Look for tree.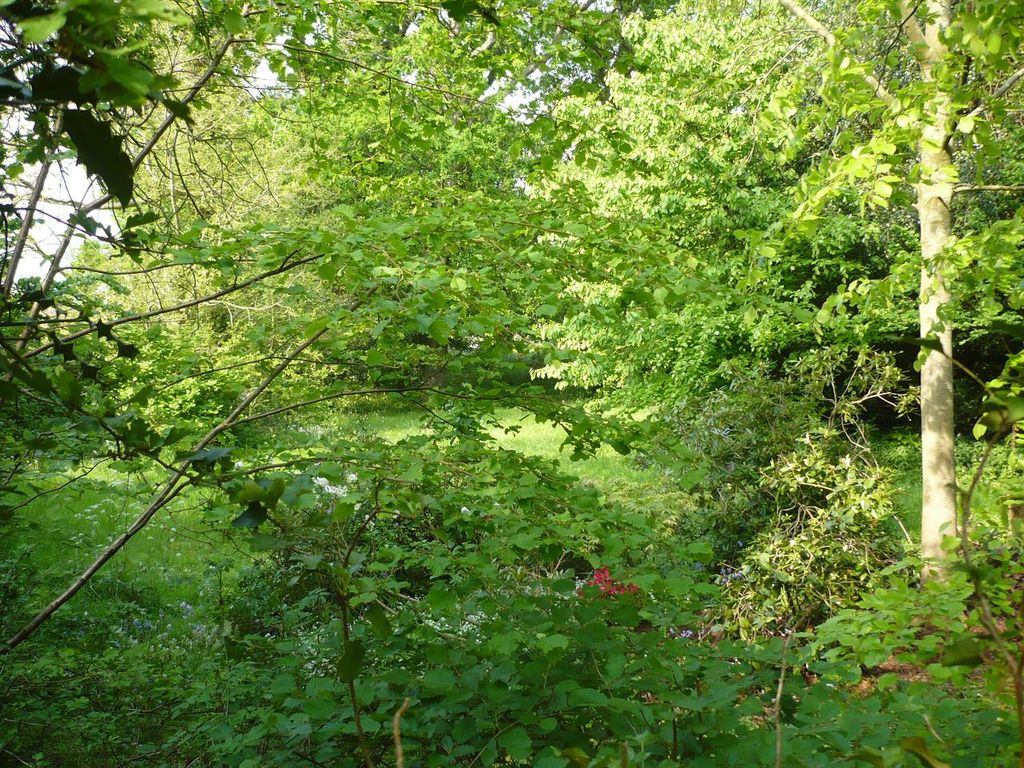
Found: x1=776, y1=0, x2=1020, y2=606.
